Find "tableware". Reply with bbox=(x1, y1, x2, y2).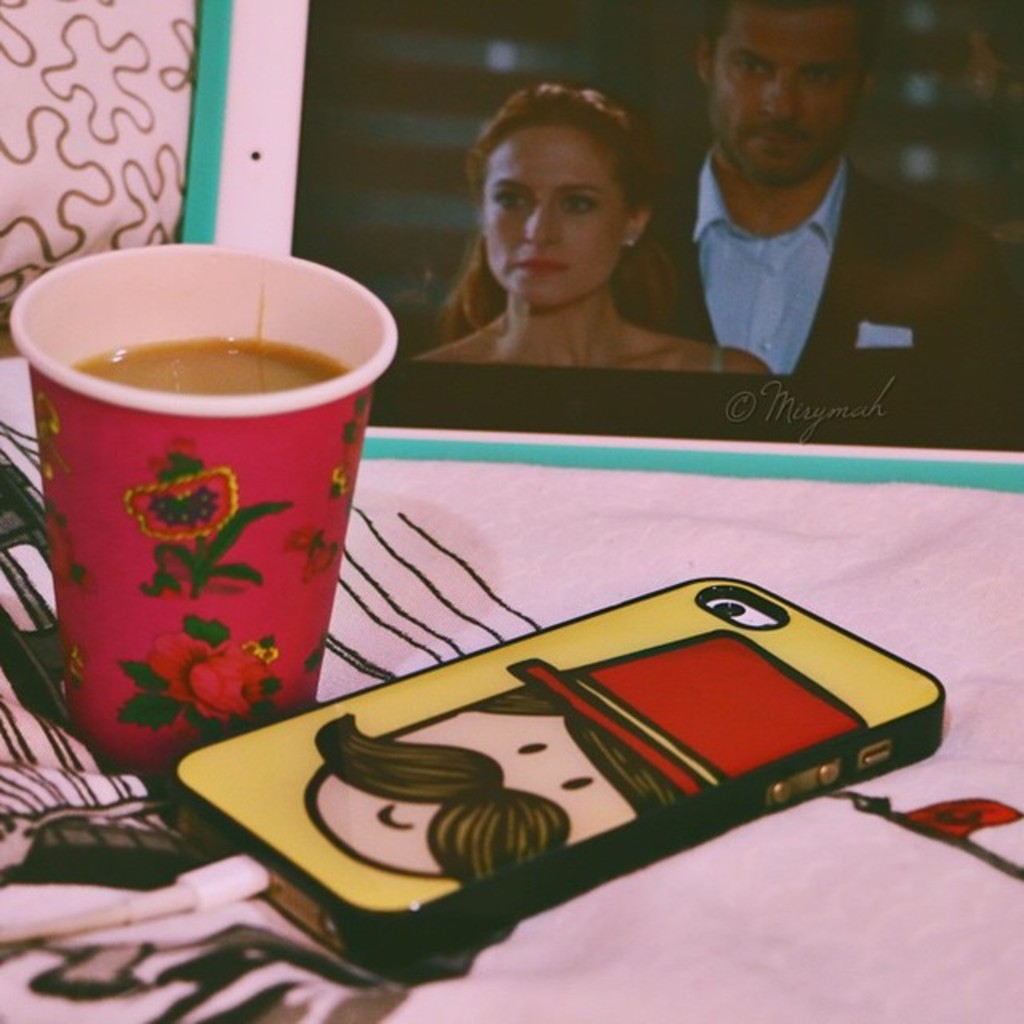
bbox=(8, 238, 402, 776).
